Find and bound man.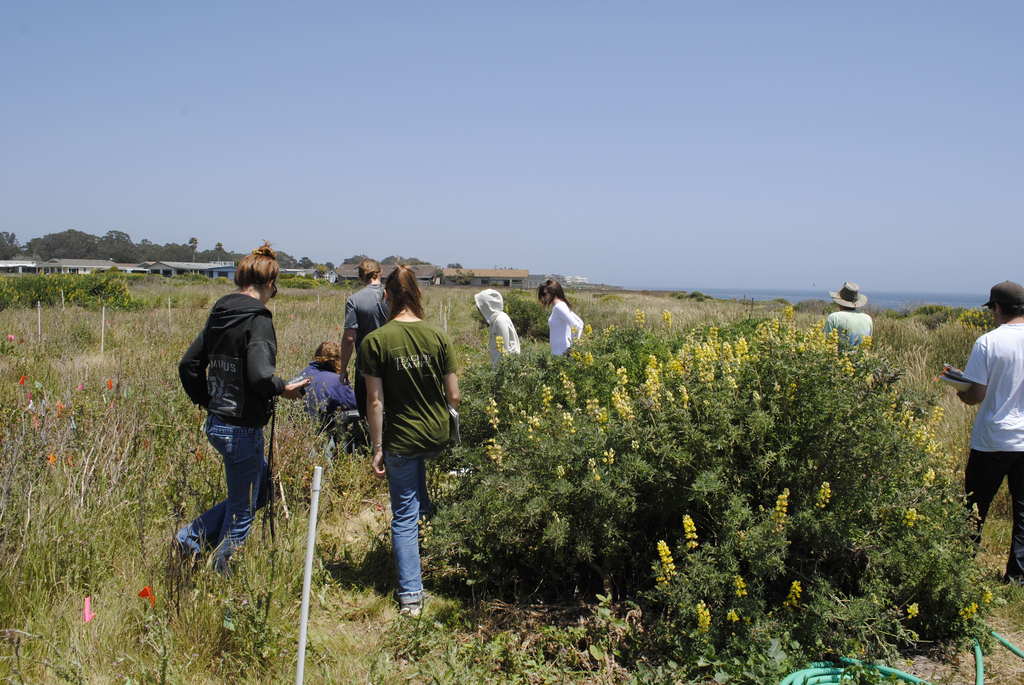
Bound: {"x1": 820, "y1": 275, "x2": 879, "y2": 358}.
